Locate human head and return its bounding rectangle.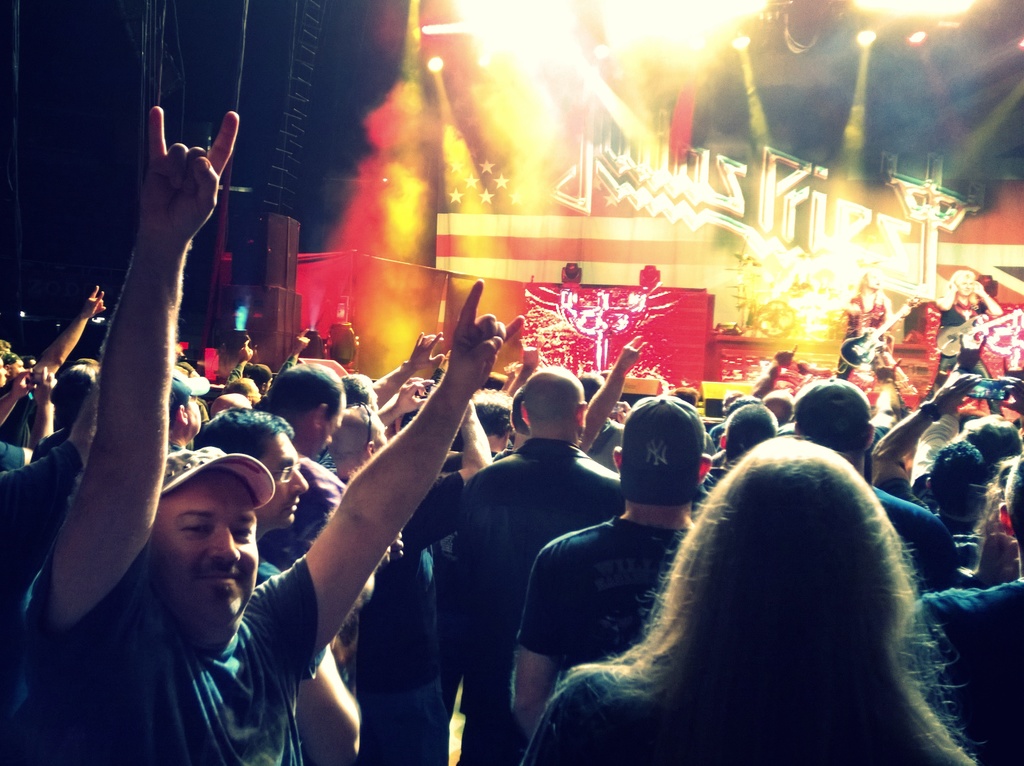
crop(794, 376, 878, 469).
